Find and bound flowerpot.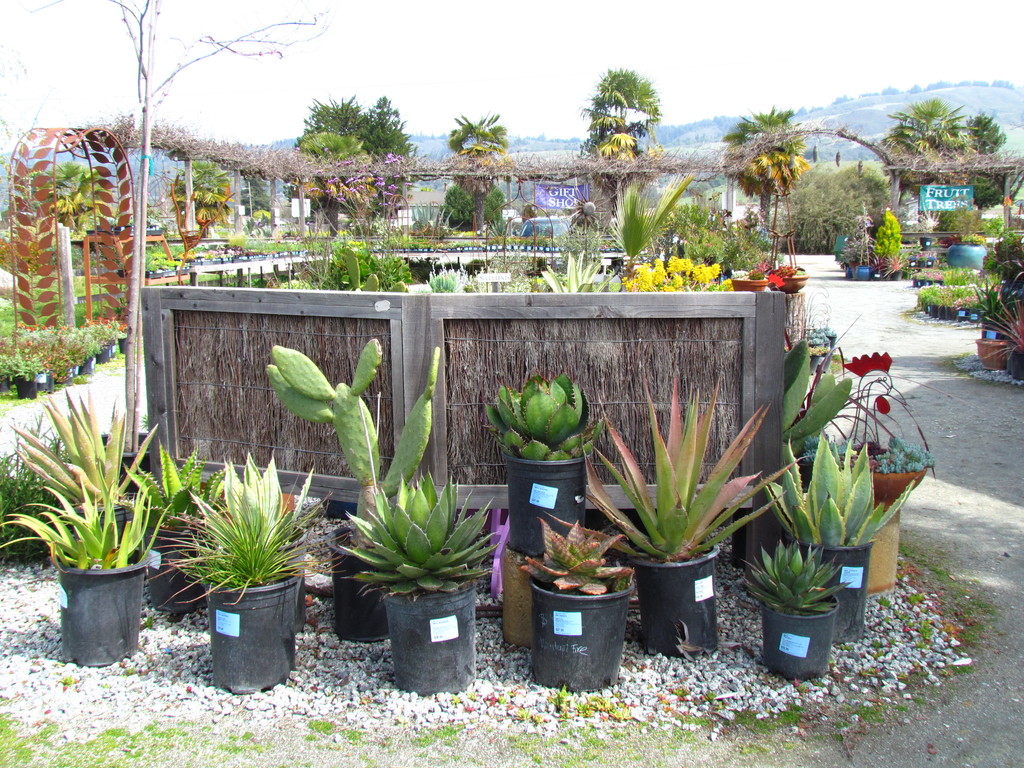
Bound: <box>113,330,134,359</box>.
